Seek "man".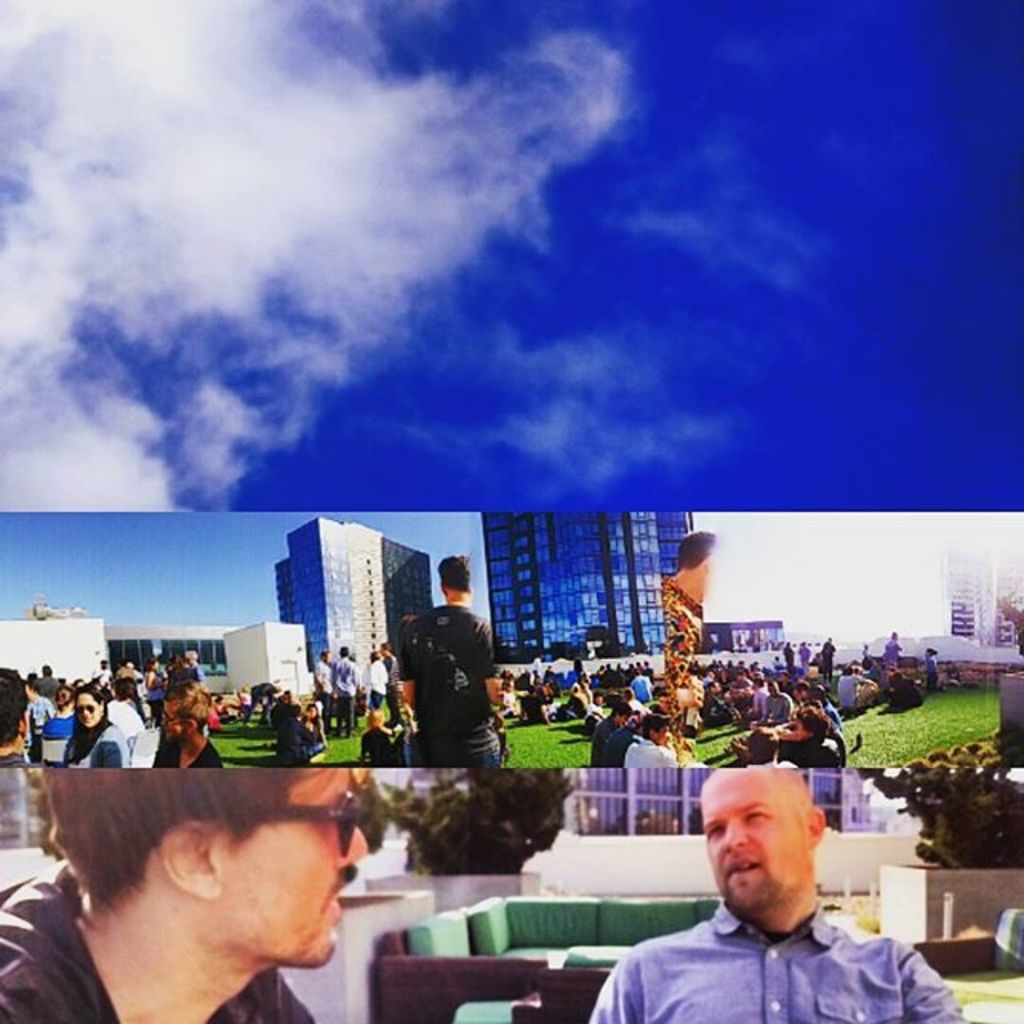
(x1=582, y1=763, x2=968, y2=1022).
